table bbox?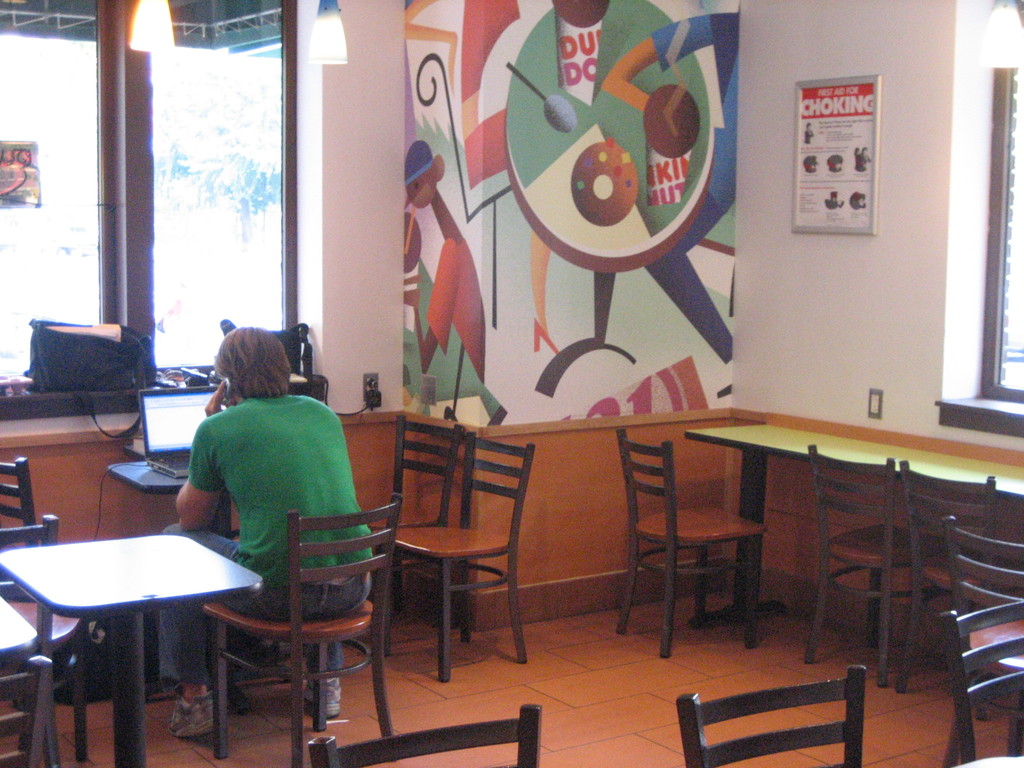
694:415:1023:633
